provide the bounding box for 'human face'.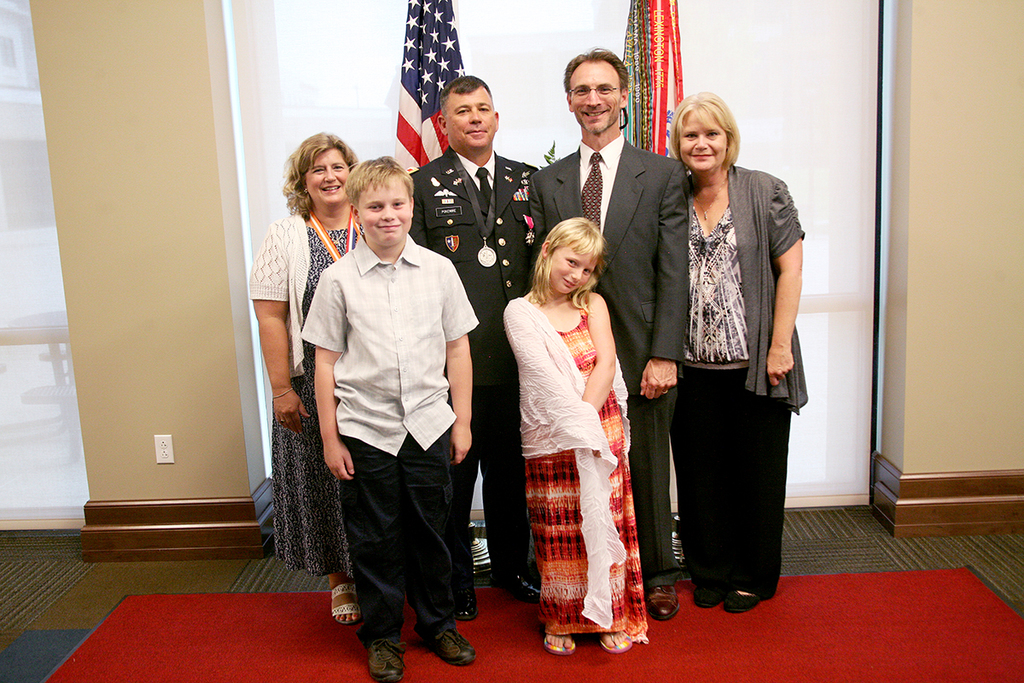
bbox=(680, 105, 724, 166).
